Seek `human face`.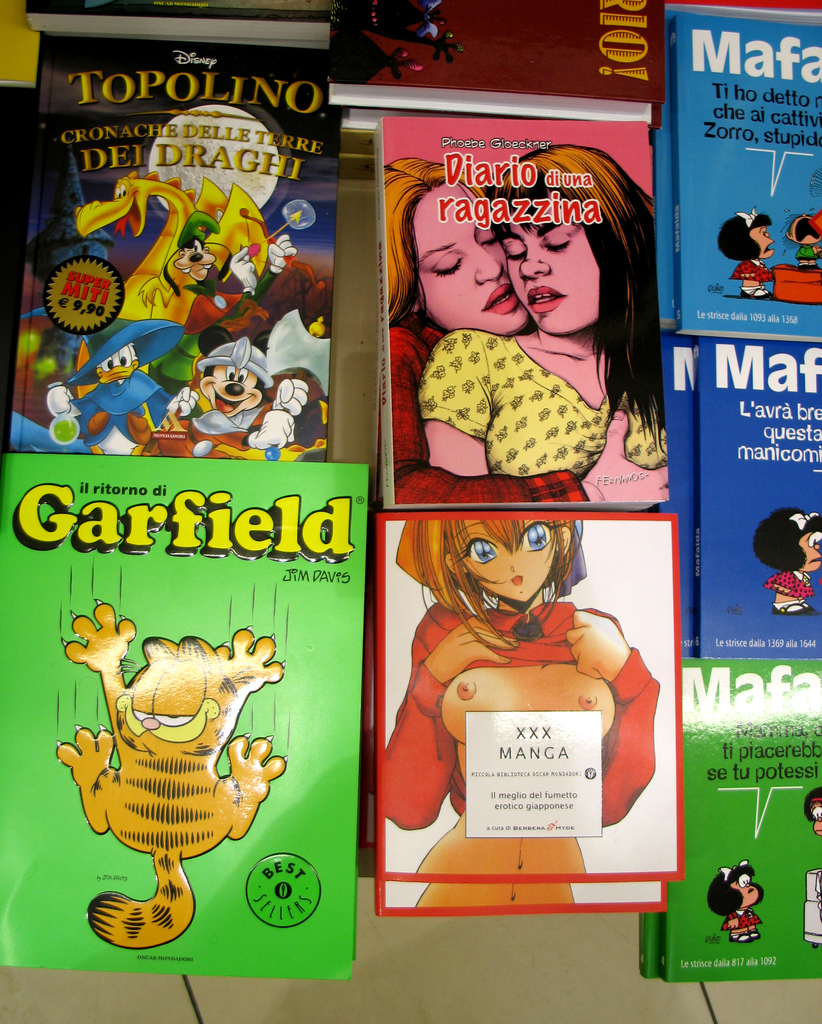
bbox(799, 533, 821, 573).
